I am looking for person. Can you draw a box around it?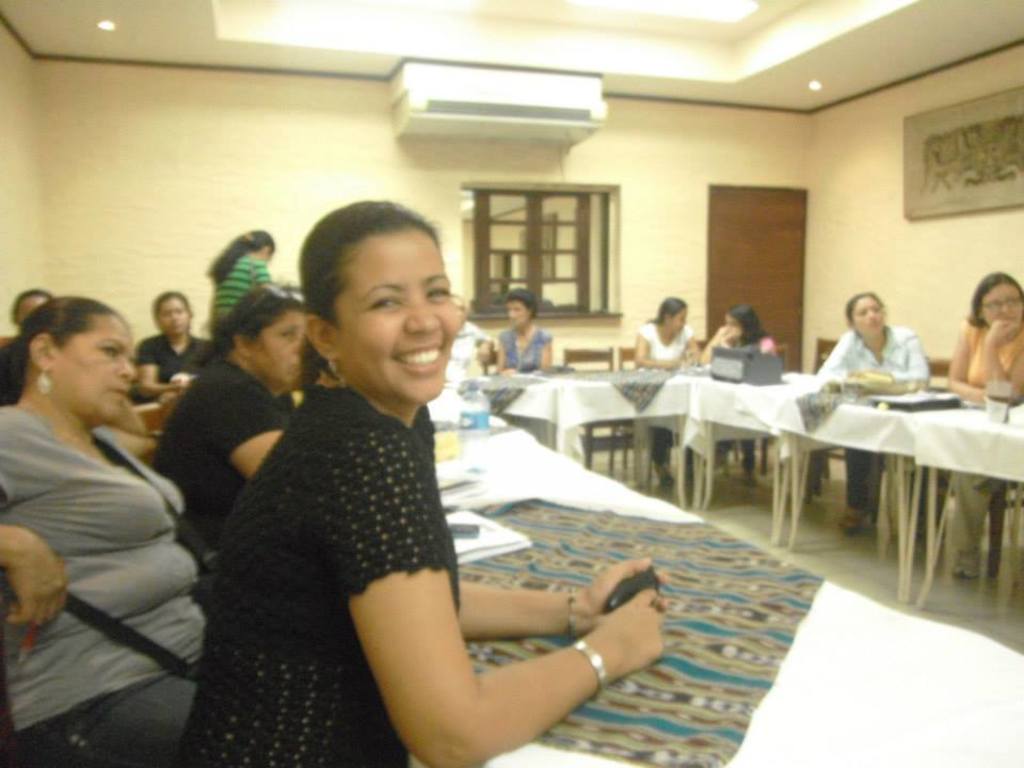
Sure, the bounding box is <region>948, 278, 1023, 573</region>.
